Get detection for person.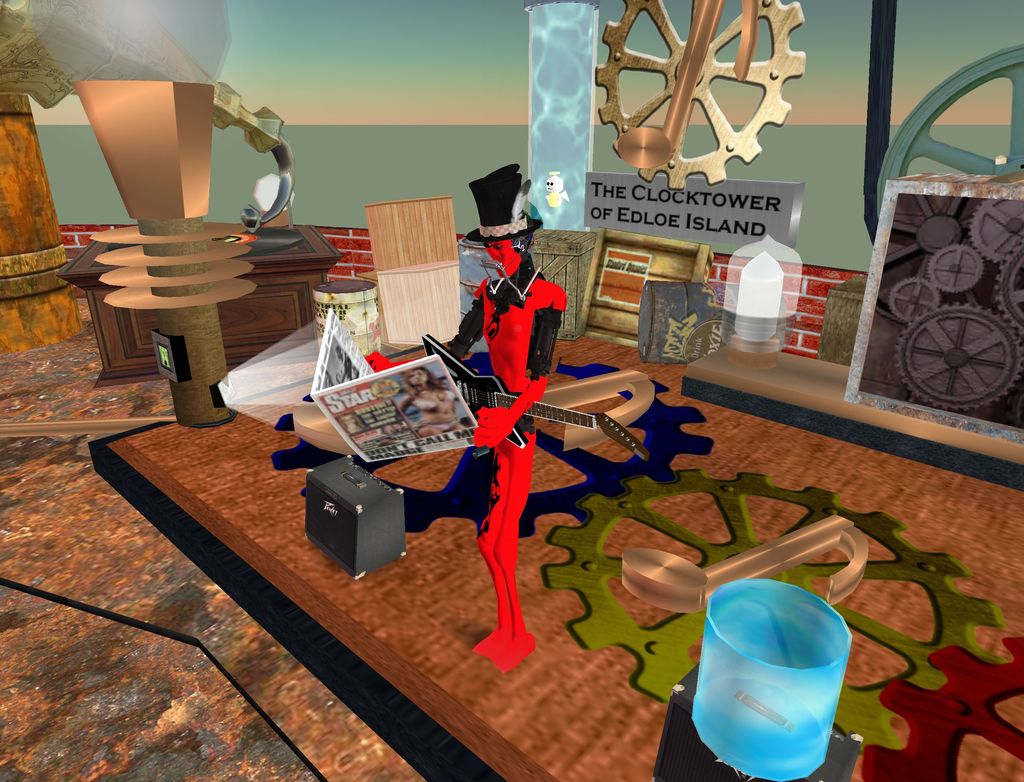
Detection: 424, 162, 569, 678.
